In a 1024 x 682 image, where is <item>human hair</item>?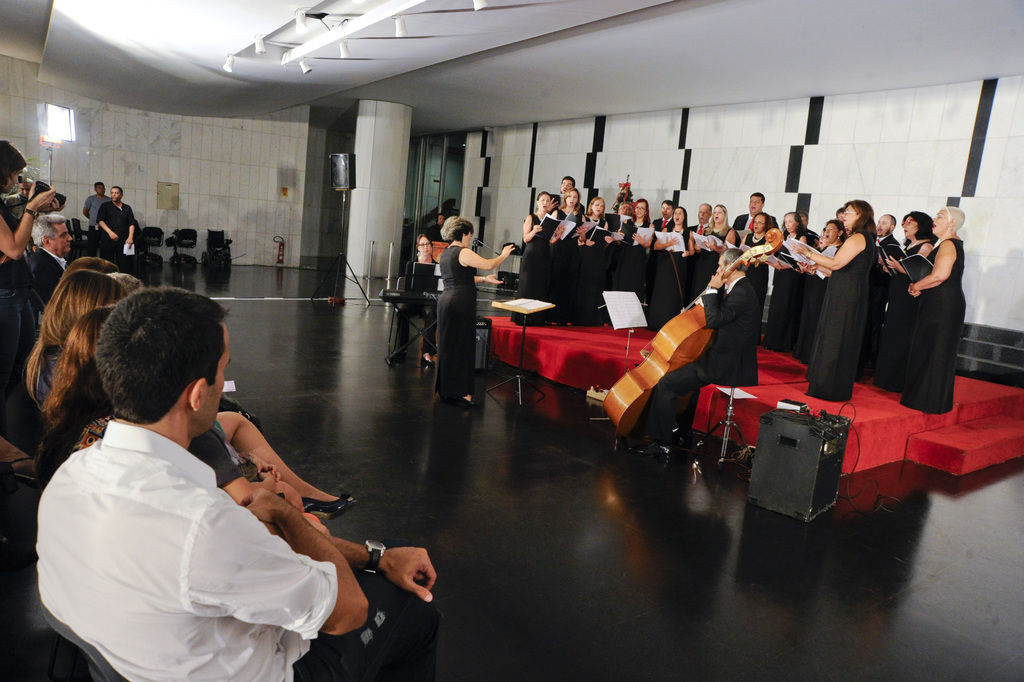
<box>721,246,742,271</box>.
